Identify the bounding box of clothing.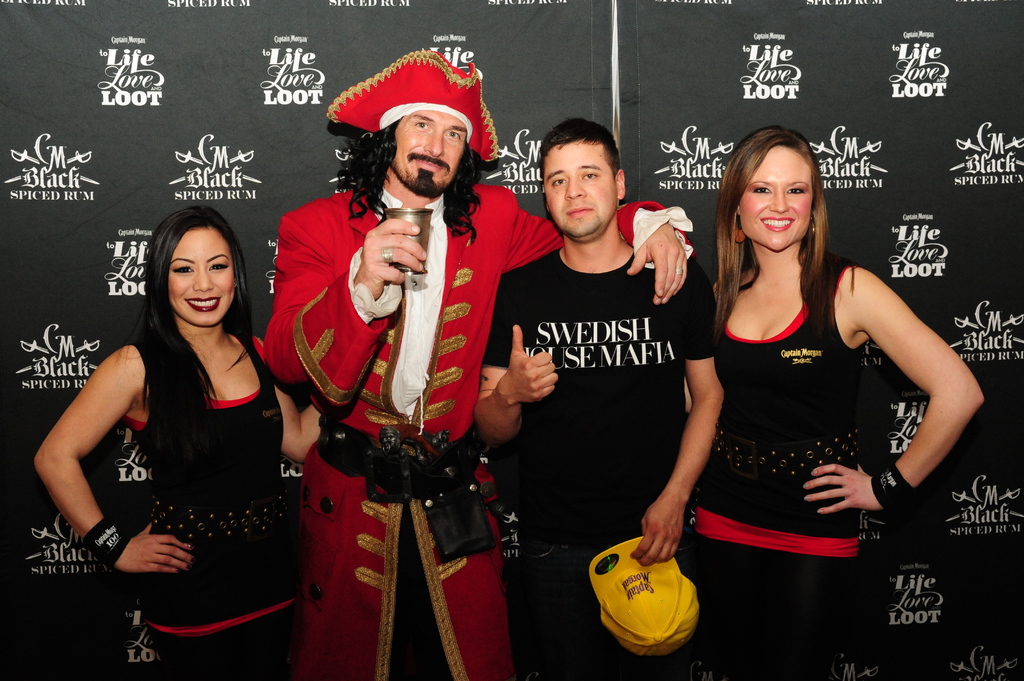
147,328,304,637.
